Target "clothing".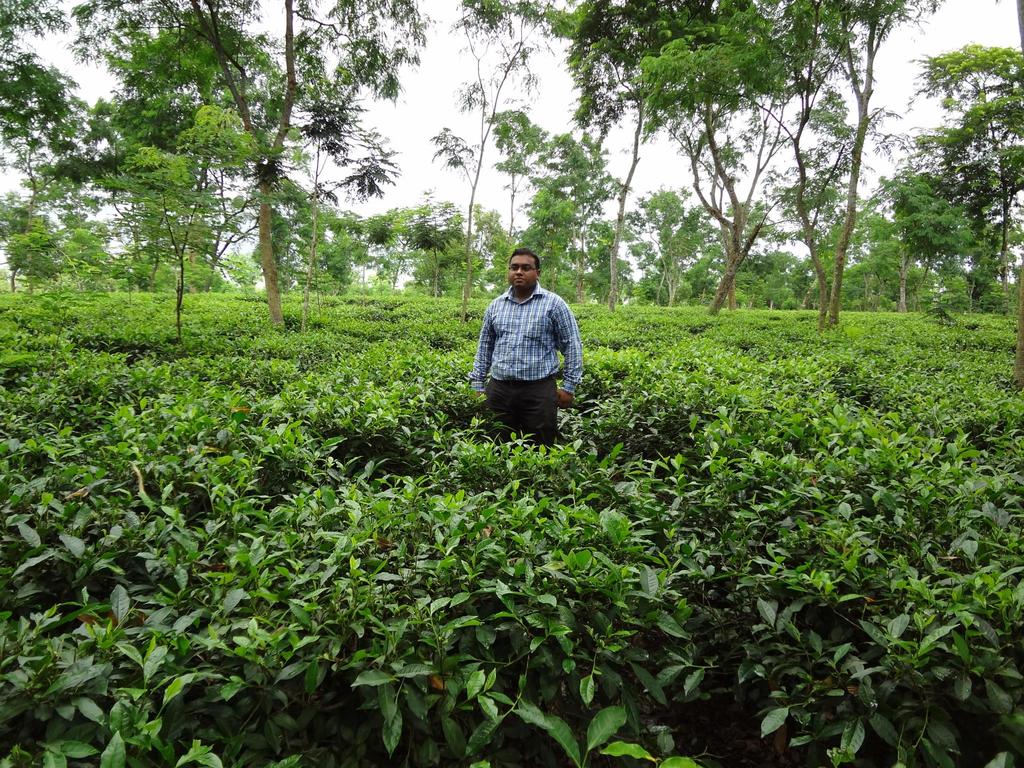
Target region: bbox=(474, 279, 580, 390).
